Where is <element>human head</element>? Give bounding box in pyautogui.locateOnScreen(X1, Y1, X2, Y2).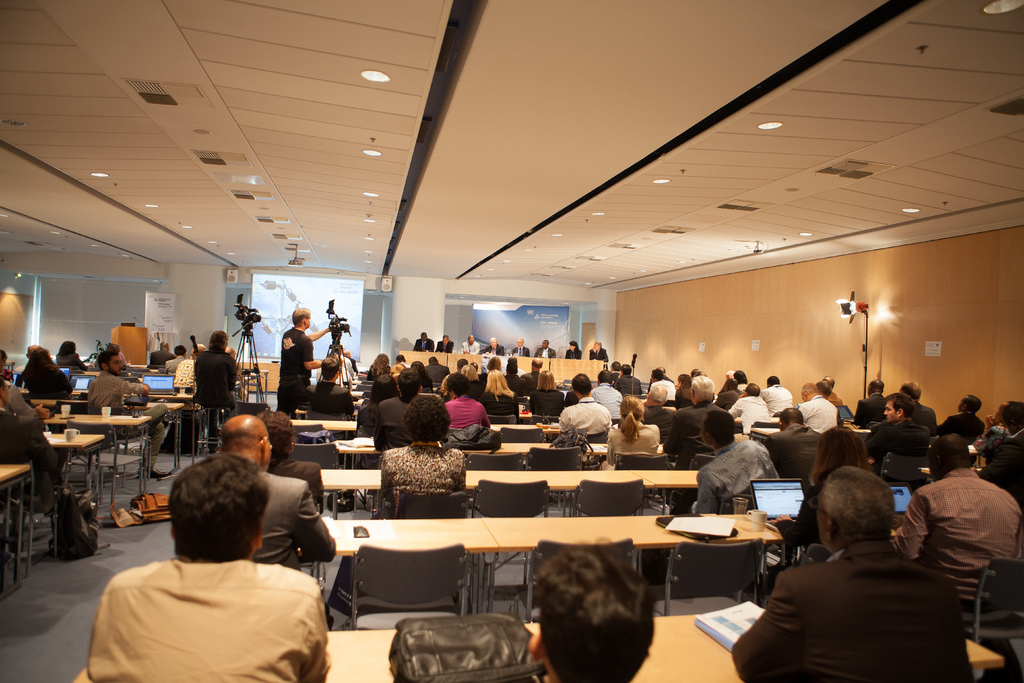
pyautogui.locateOnScreen(513, 334, 522, 348).
